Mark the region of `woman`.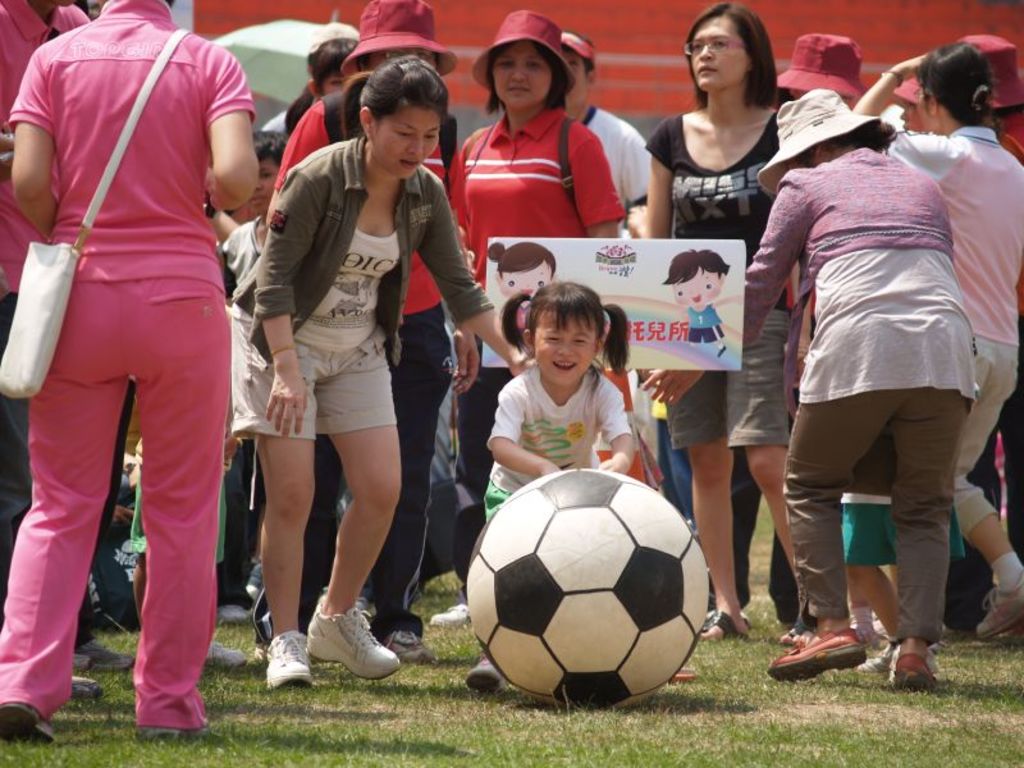
Region: detection(847, 35, 1023, 644).
